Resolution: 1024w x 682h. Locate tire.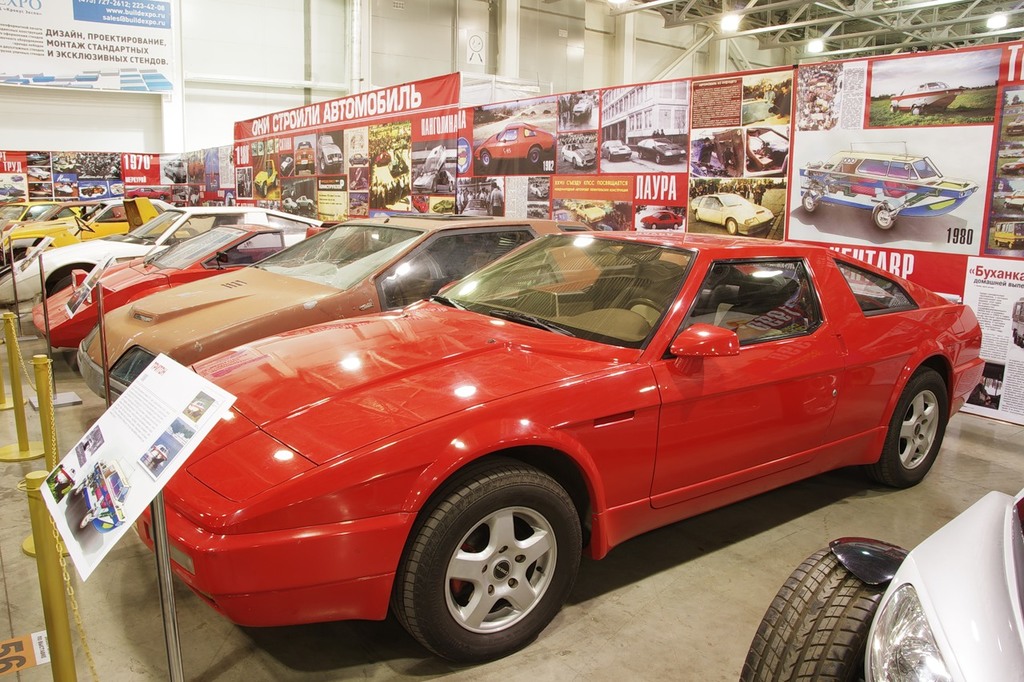
45,461,65,484.
